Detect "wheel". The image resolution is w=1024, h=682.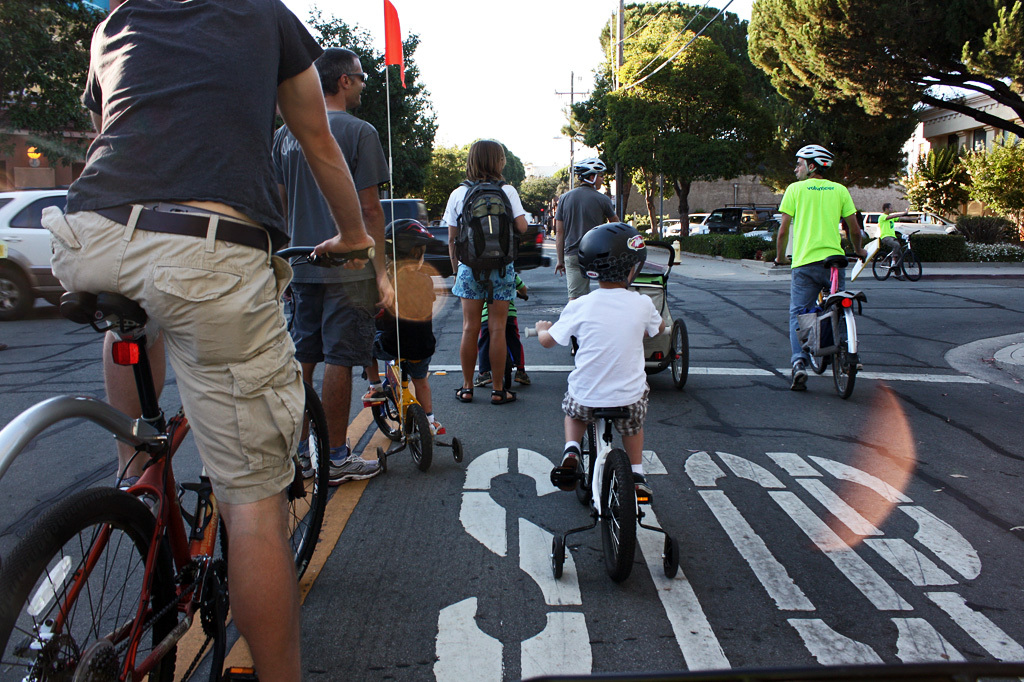
x1=667, y1=539, x2=676, y2=581.
